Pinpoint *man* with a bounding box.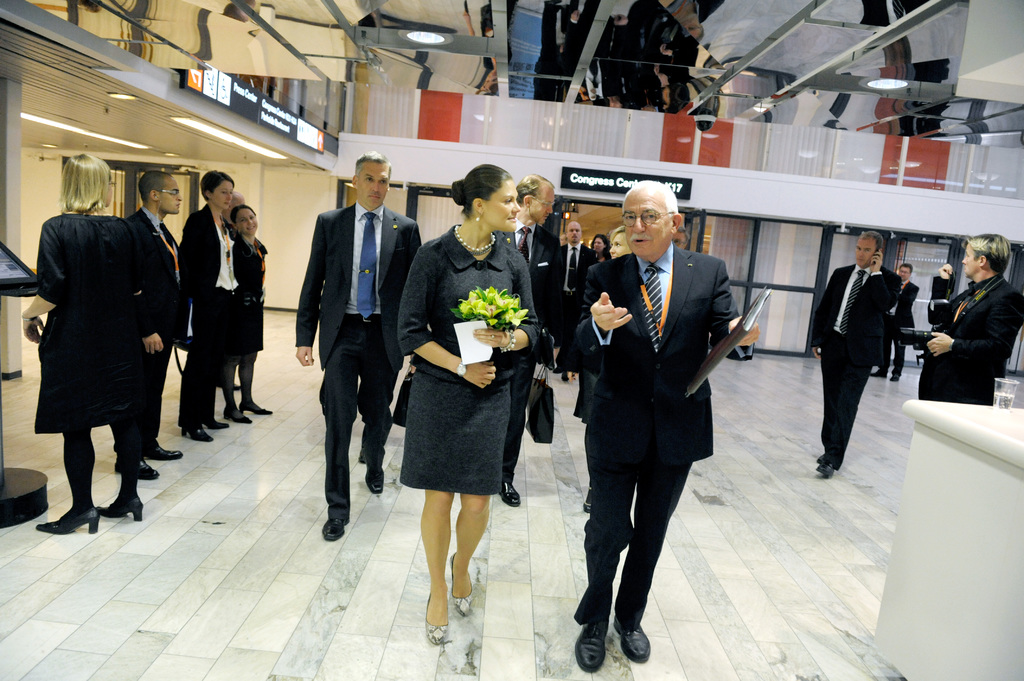
(870, 260, 920, 381).
